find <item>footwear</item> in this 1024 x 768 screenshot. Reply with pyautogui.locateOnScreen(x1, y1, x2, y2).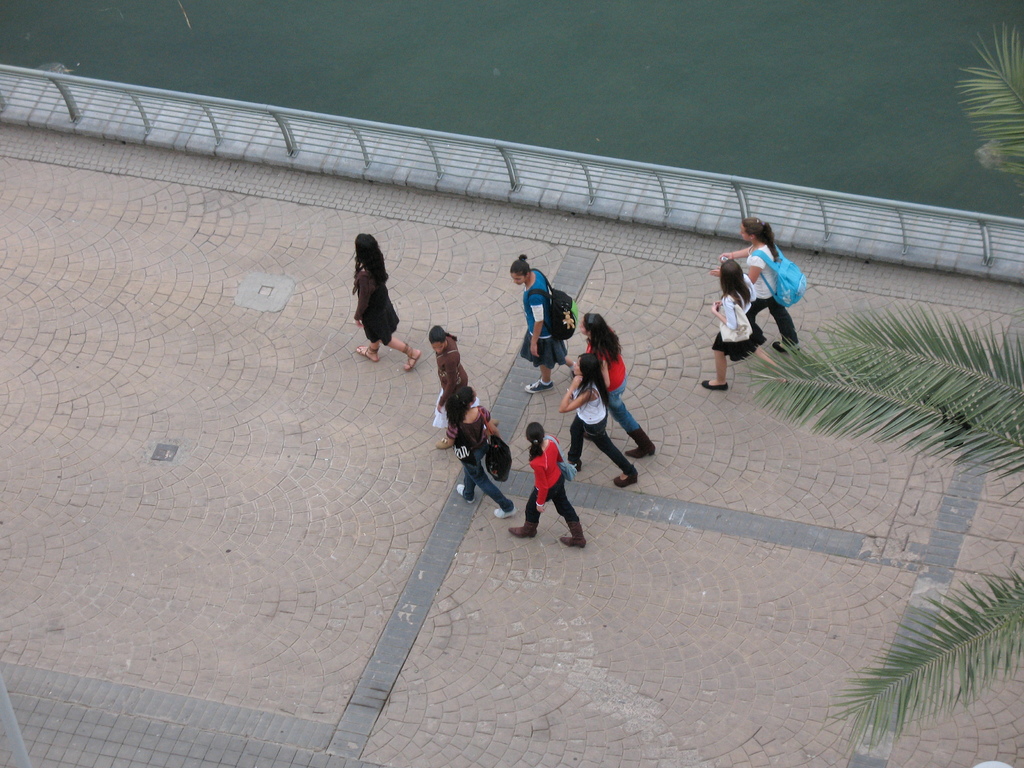
pyautogui.locateOnScreen(701, 380, 726, 390).
